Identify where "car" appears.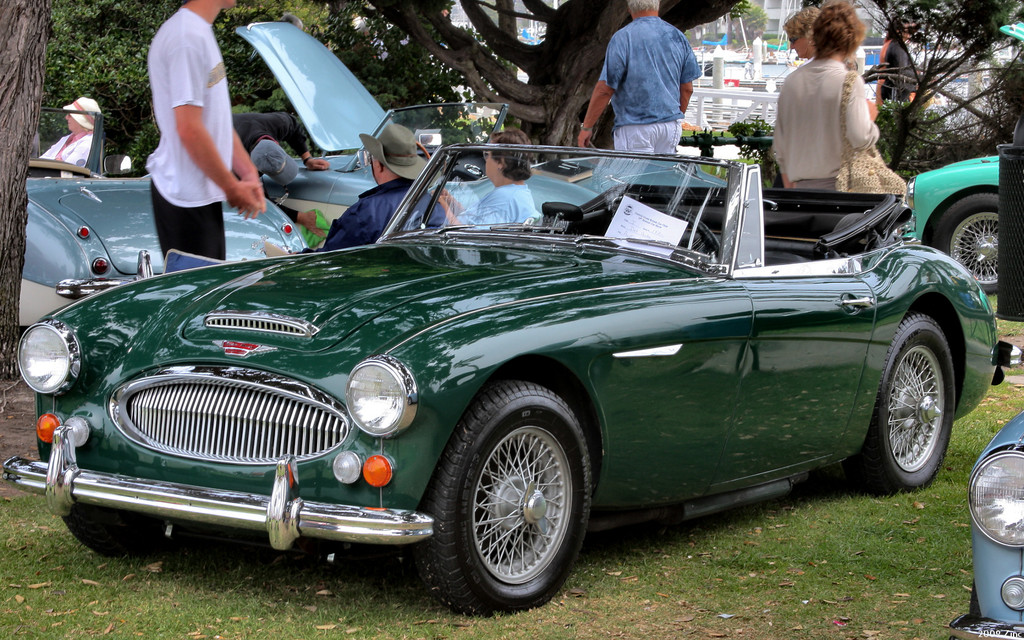
Appears at crop(902, 20, 1023, 288).
